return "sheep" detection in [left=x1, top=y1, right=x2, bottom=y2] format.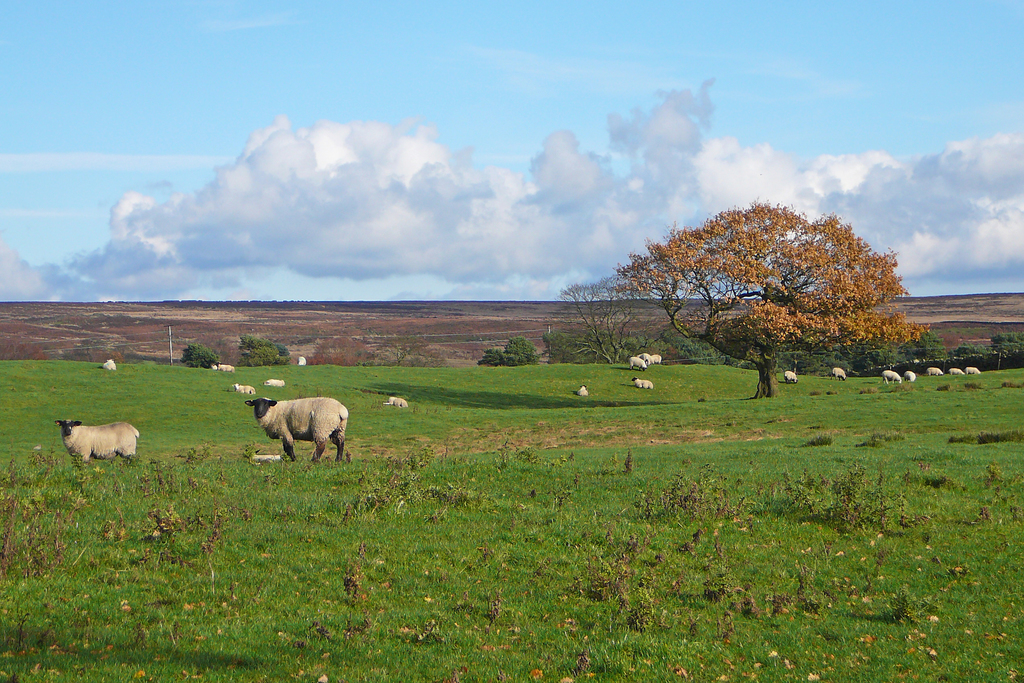
[left=880, top=372, right=902, bottom=383].
